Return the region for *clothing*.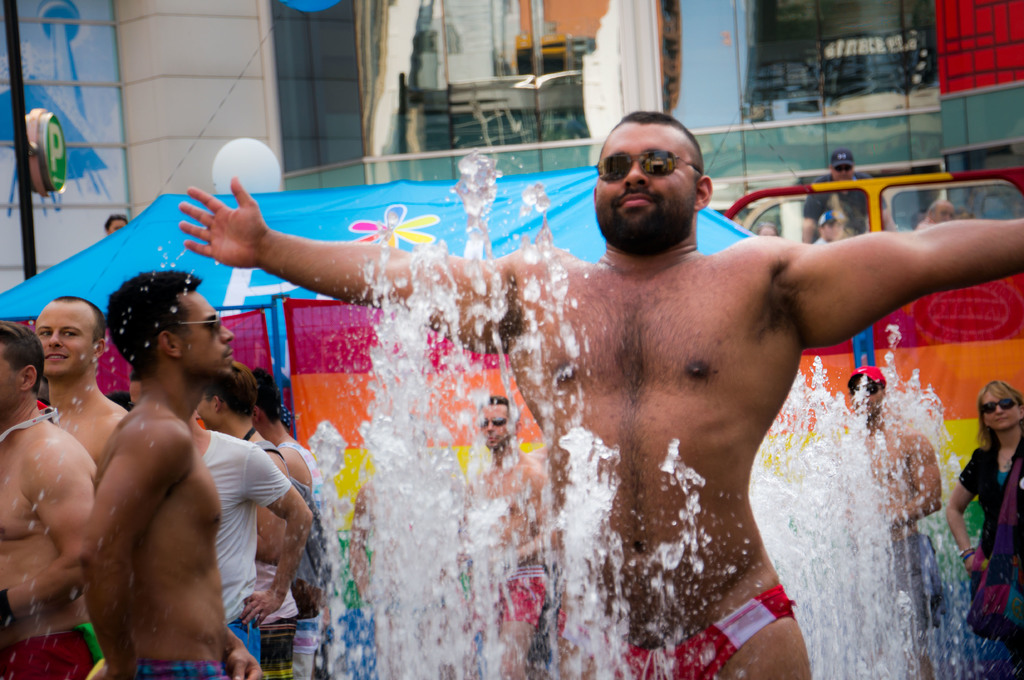
(0,633,83,679).
